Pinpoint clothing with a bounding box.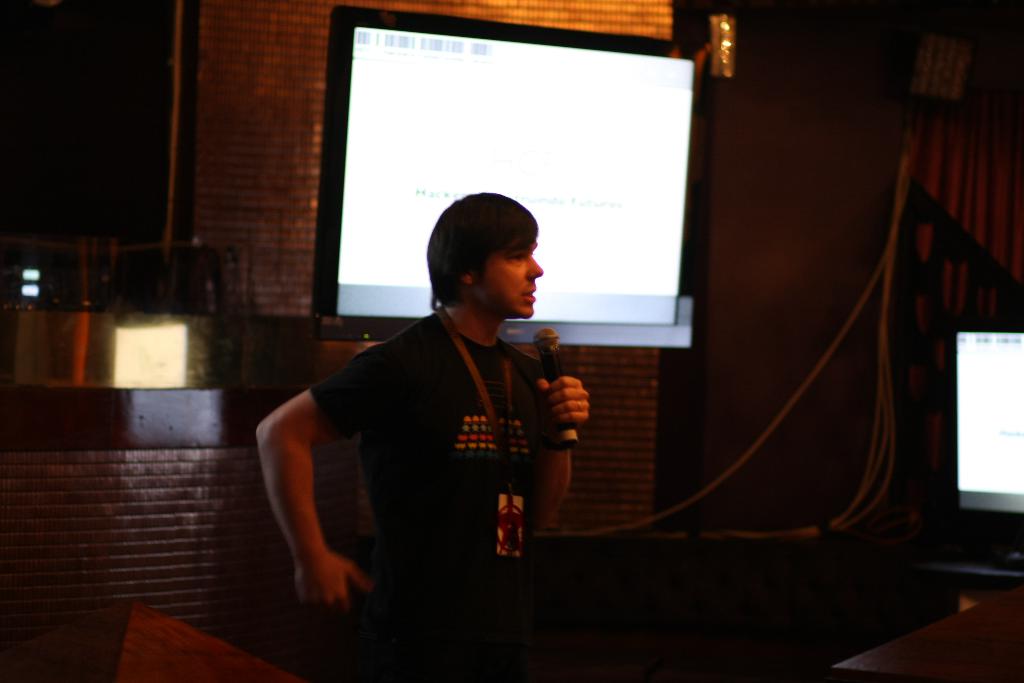
313:272:611:602.
